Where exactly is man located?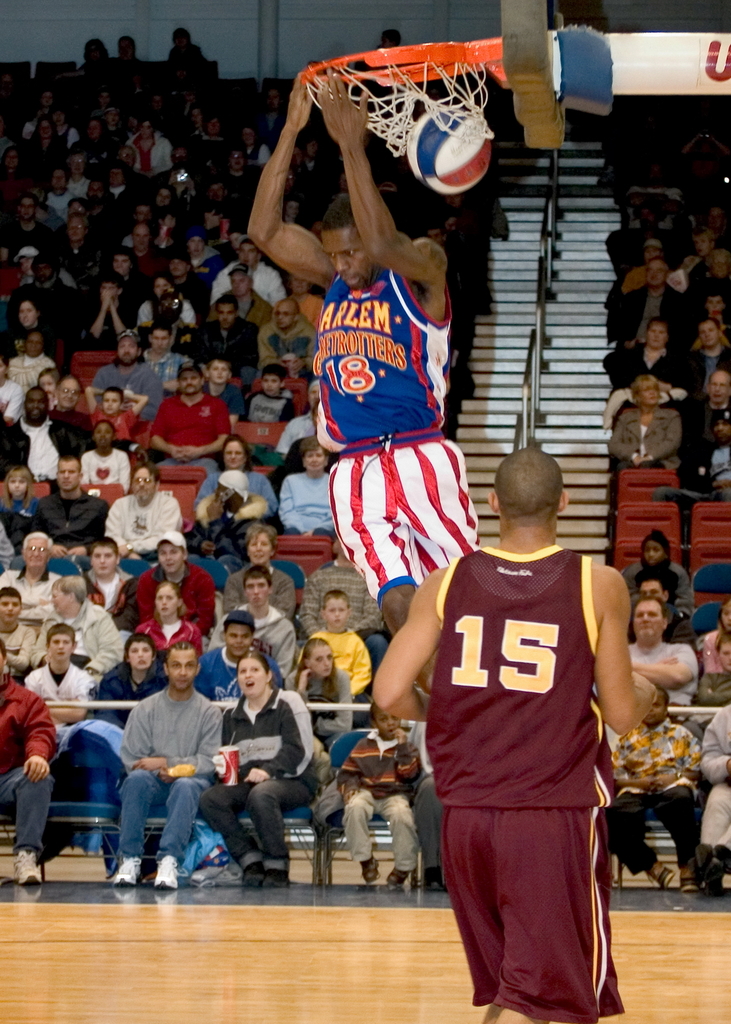
Its bounding box is (x1=375, y1=452, x2=654, y2=1023).
